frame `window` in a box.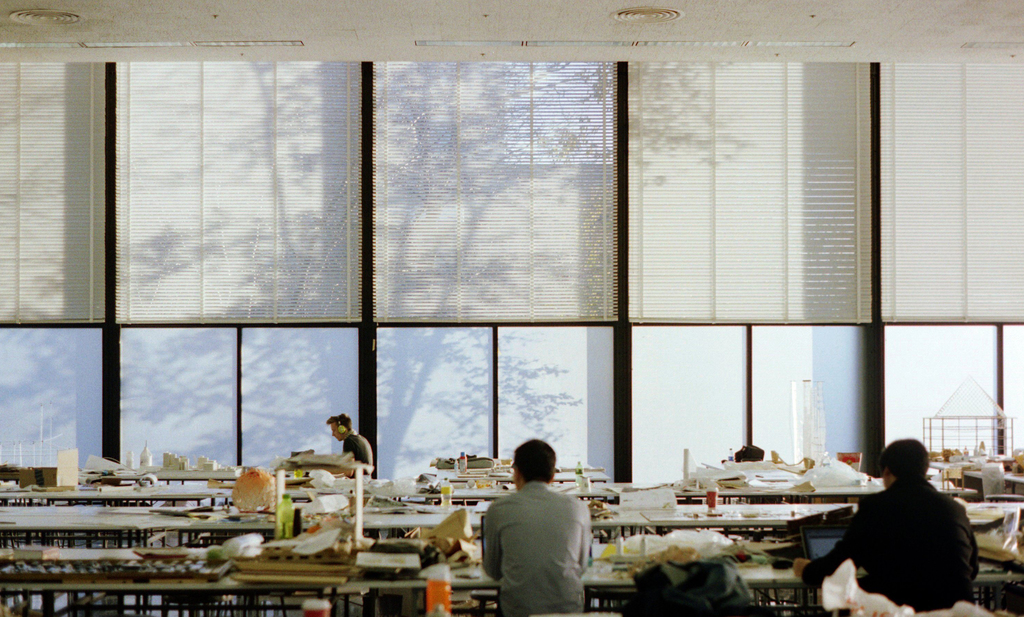
left=630, top=58, right=877, bottom=323.
